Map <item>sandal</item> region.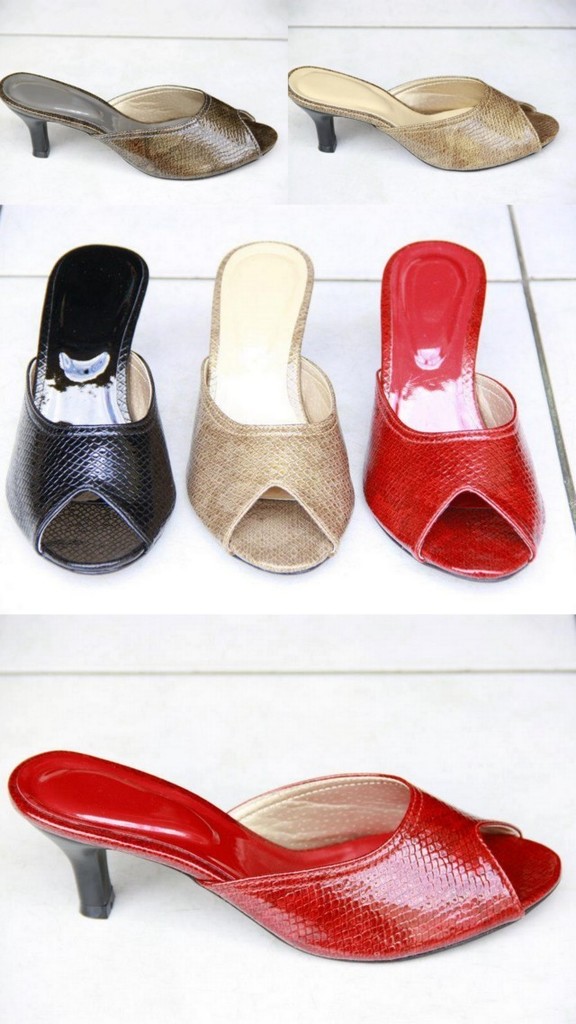
Mapped to [x1=4, y1=750, x2=560, y2=968].
